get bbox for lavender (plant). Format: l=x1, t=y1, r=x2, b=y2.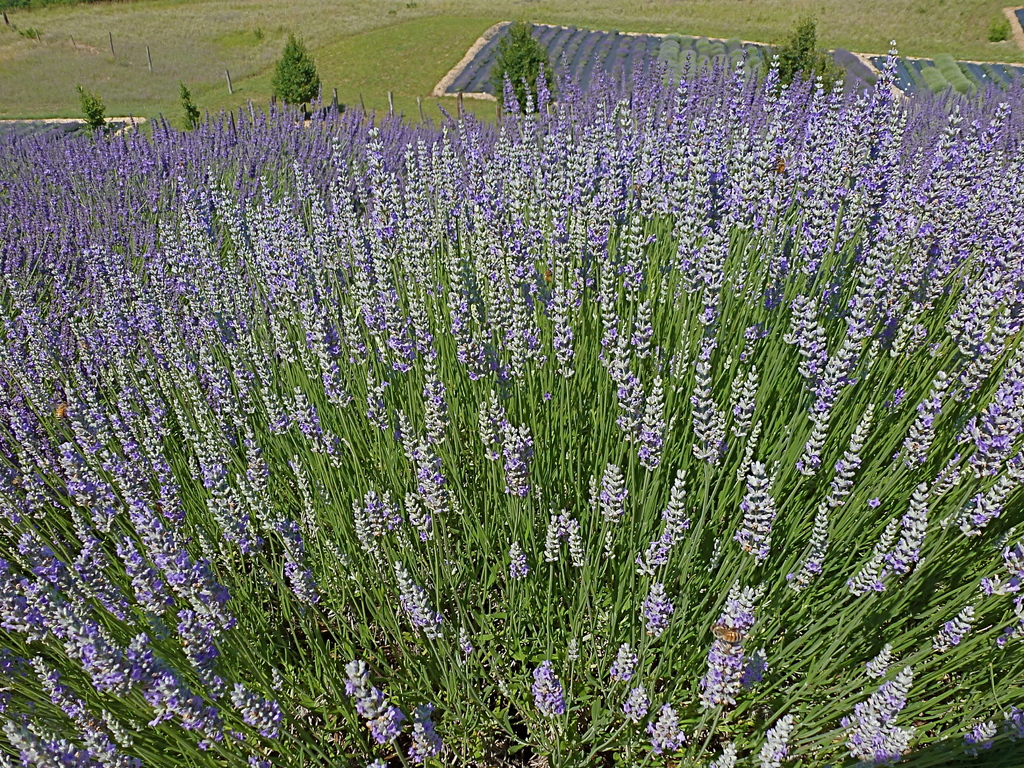
l=19, t=536, r=75, b=607.
